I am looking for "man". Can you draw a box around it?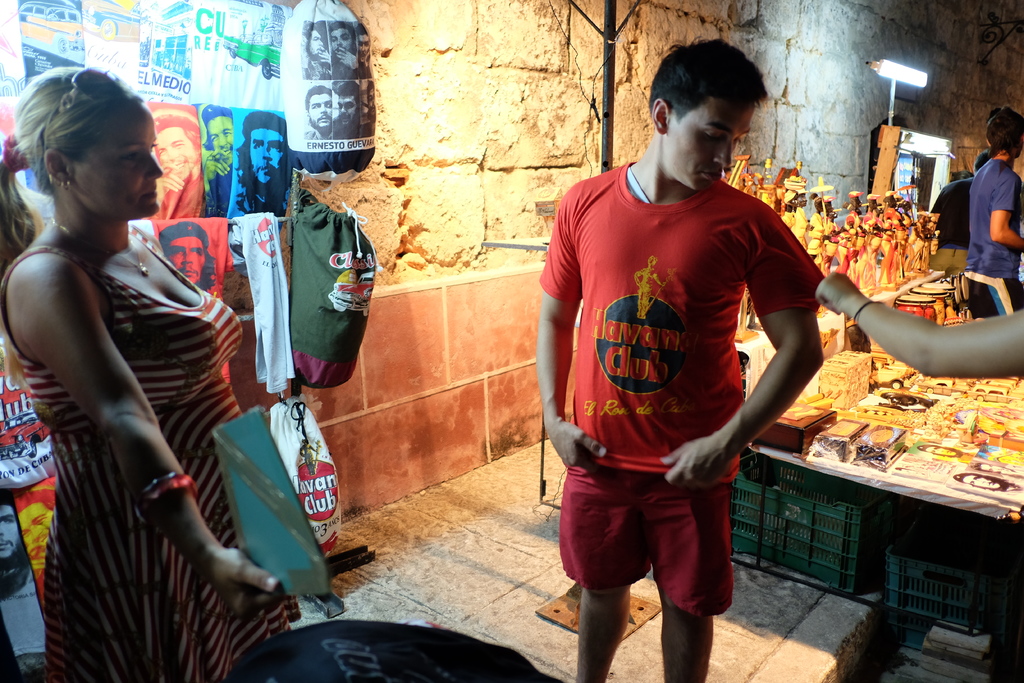
Sure, the bounding box is Rect(330, 21, 360, 74).
